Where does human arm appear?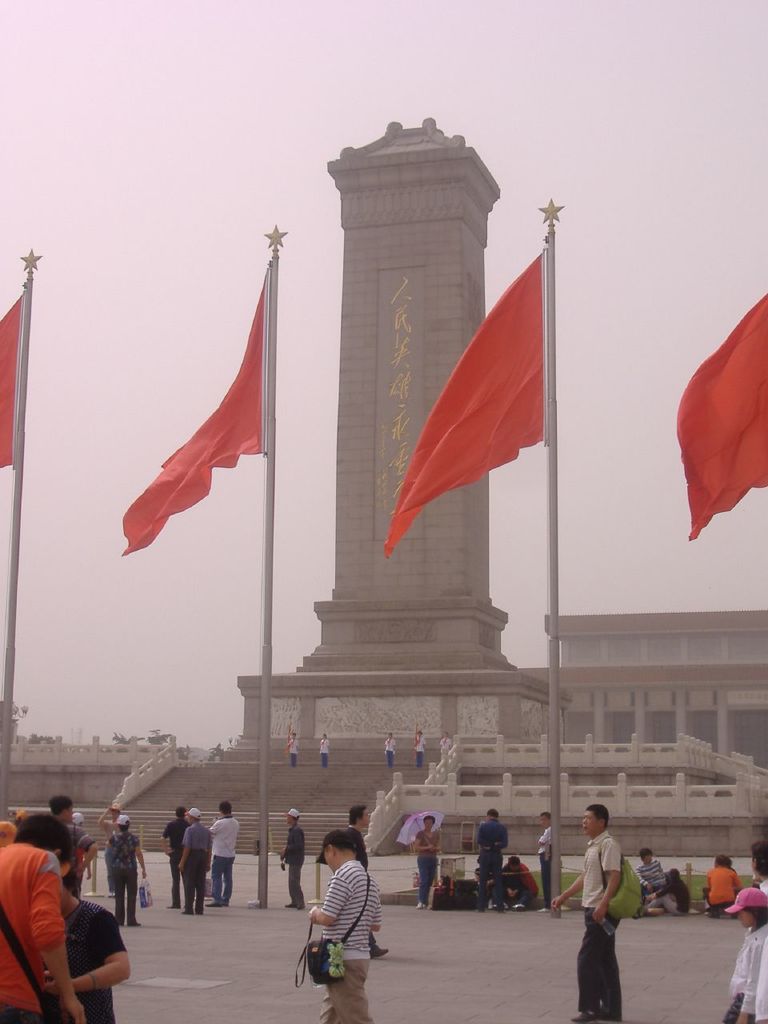
Appears at 702, 871, 709, 898.
